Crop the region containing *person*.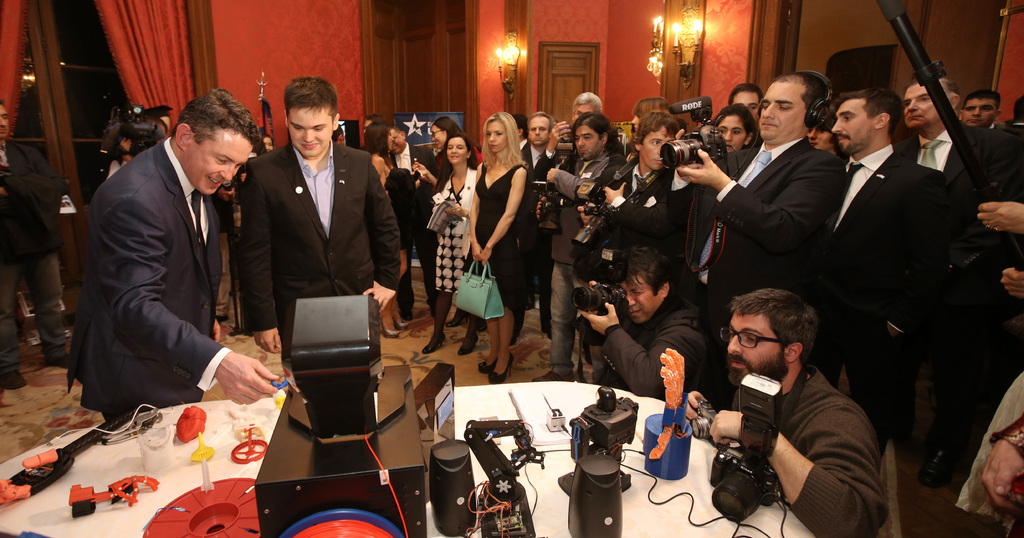
Crop region: region(961, 83, 996, 120).
